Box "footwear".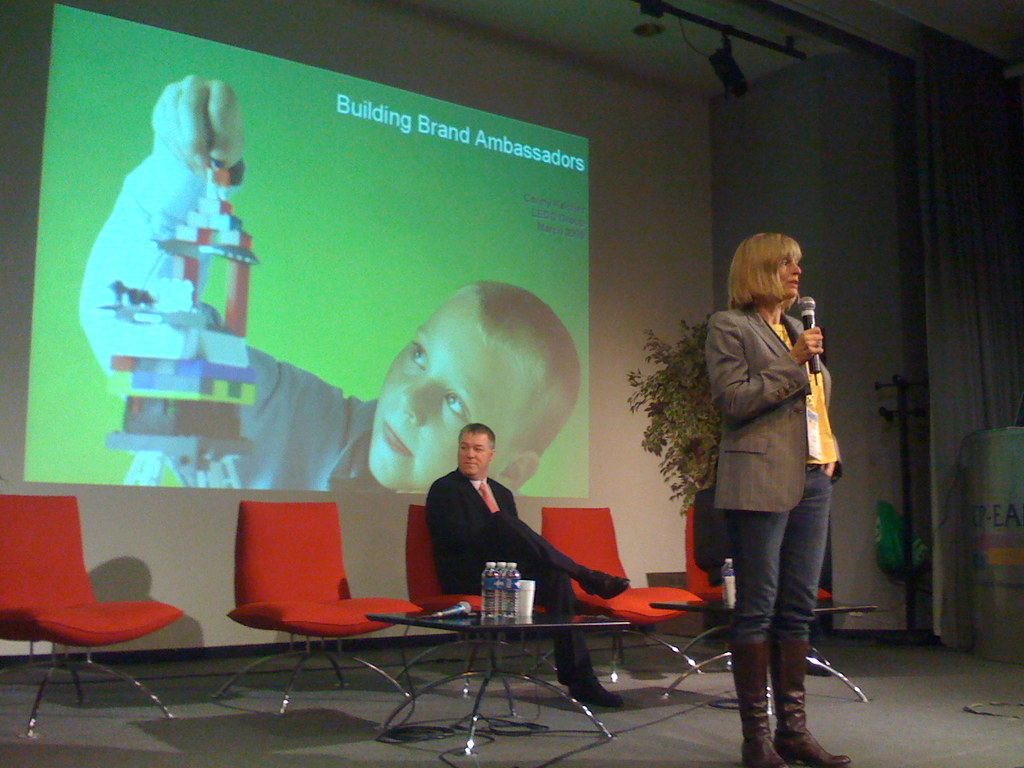
box=[727, 643, 796, 767].
